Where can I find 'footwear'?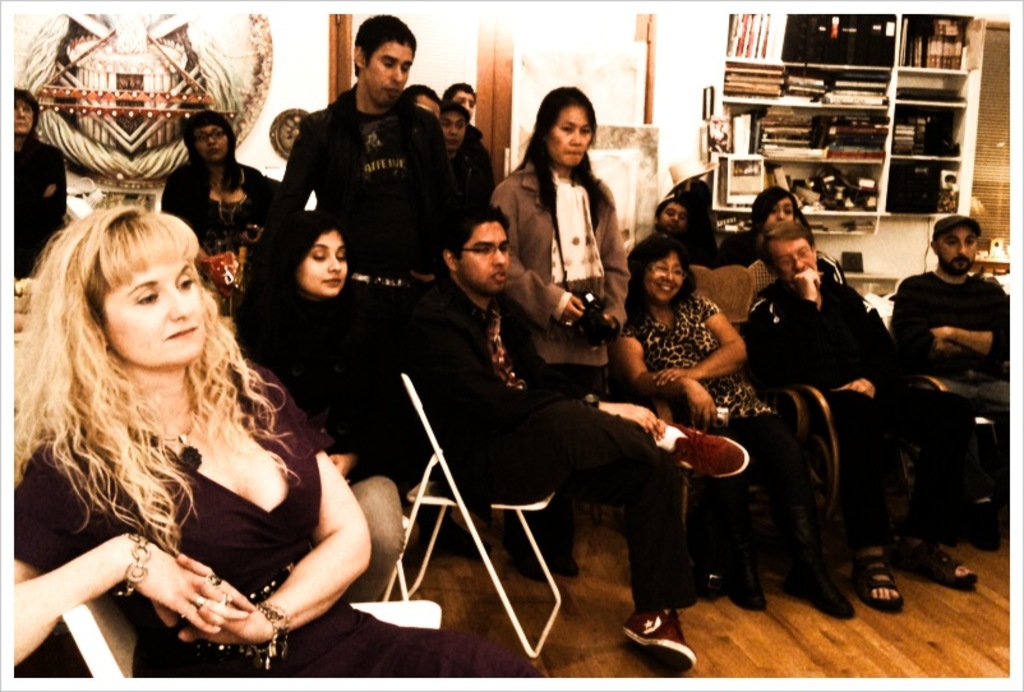
You can find it at box(965, 497, 996, 545).
